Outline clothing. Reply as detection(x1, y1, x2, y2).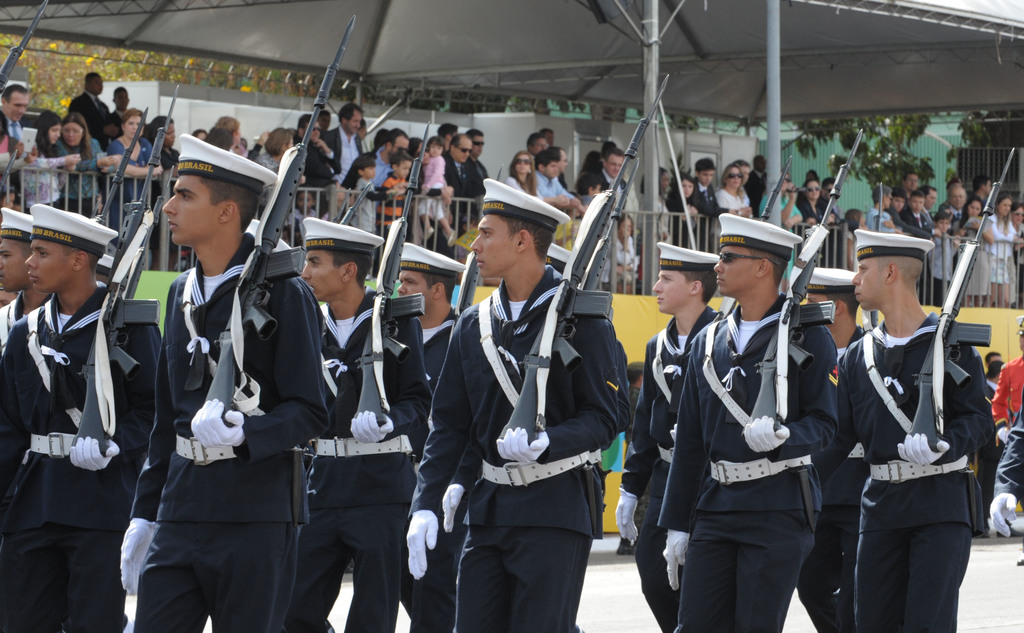
detection(654, 260, 851, 632).
